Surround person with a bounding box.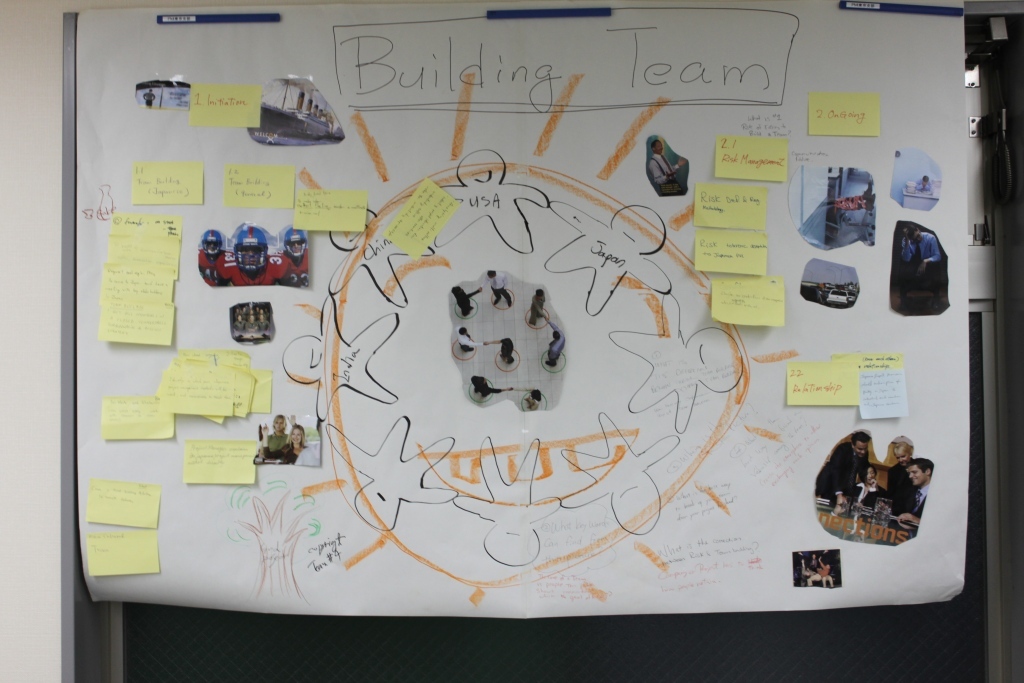
<box>272,423,309,467</box>.
